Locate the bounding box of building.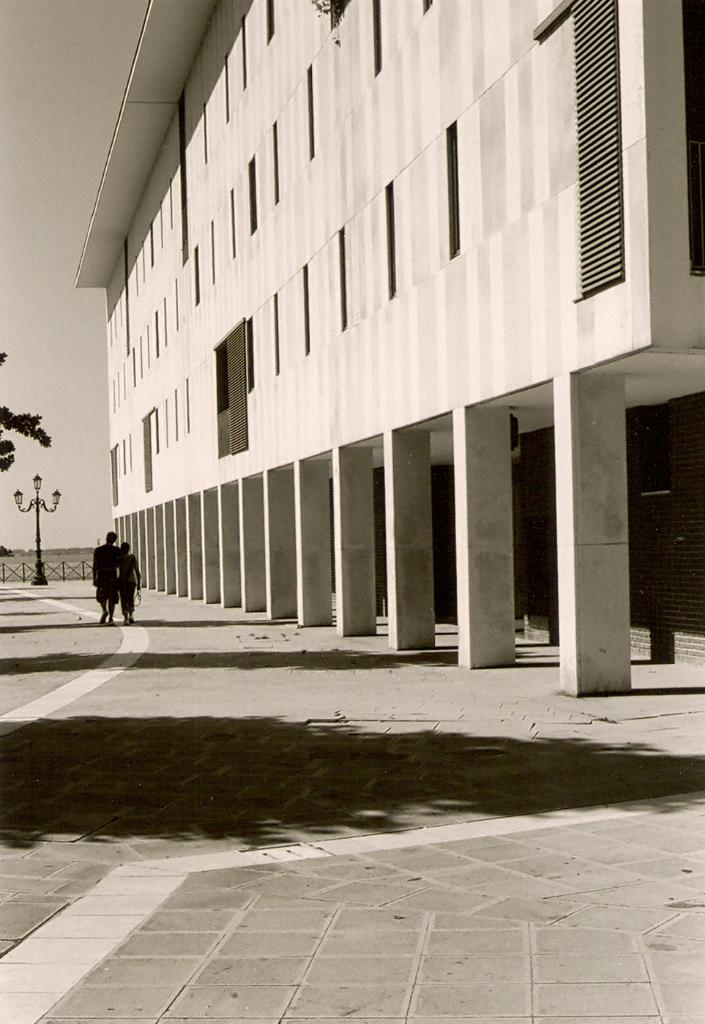
Bounding box: 76/0/704/692.
